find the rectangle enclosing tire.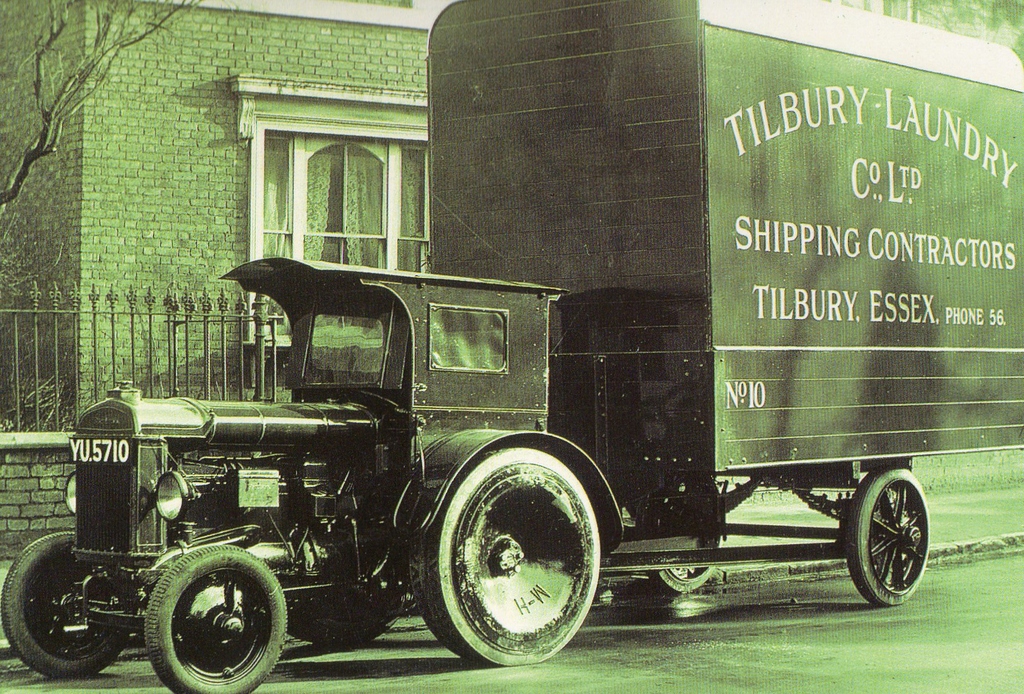
bbox=(0, 531, 143, 681).
